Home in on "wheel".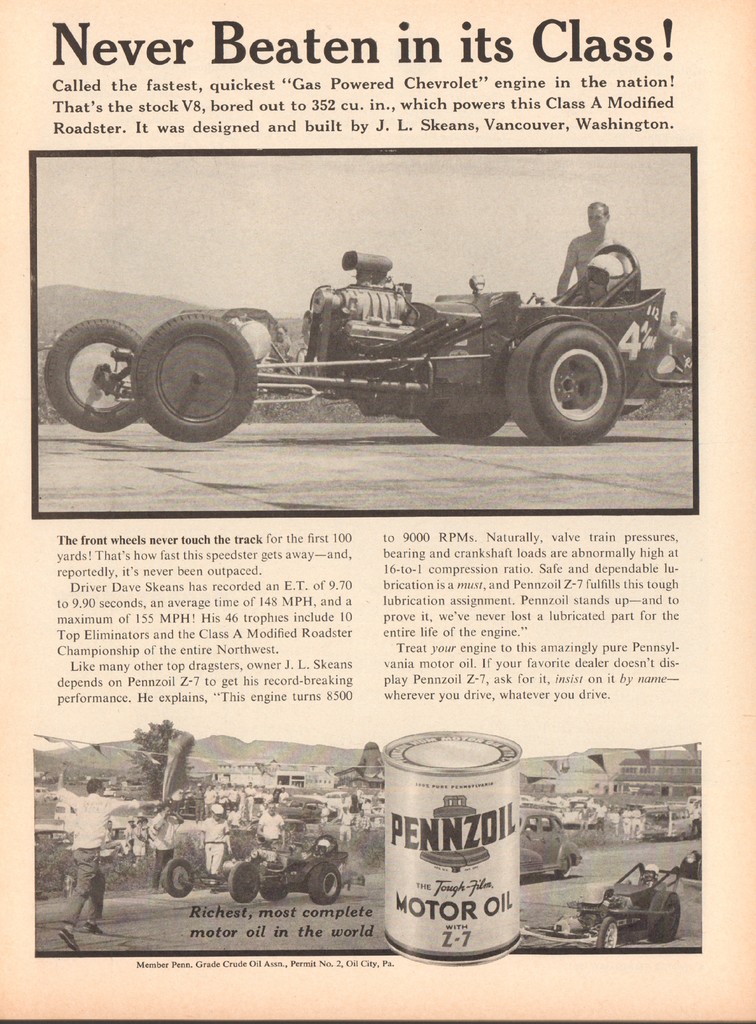
Homed in at Rect(261, 888, 287, 902).
